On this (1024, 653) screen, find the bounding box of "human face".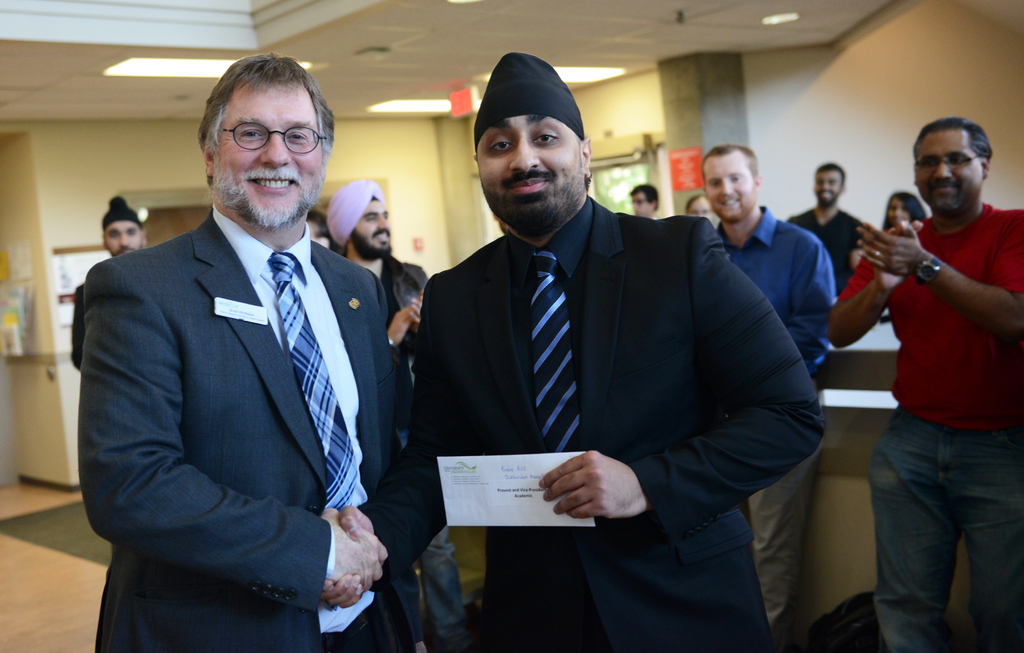
Bounding box: detection(216, 79, 320, 212).
